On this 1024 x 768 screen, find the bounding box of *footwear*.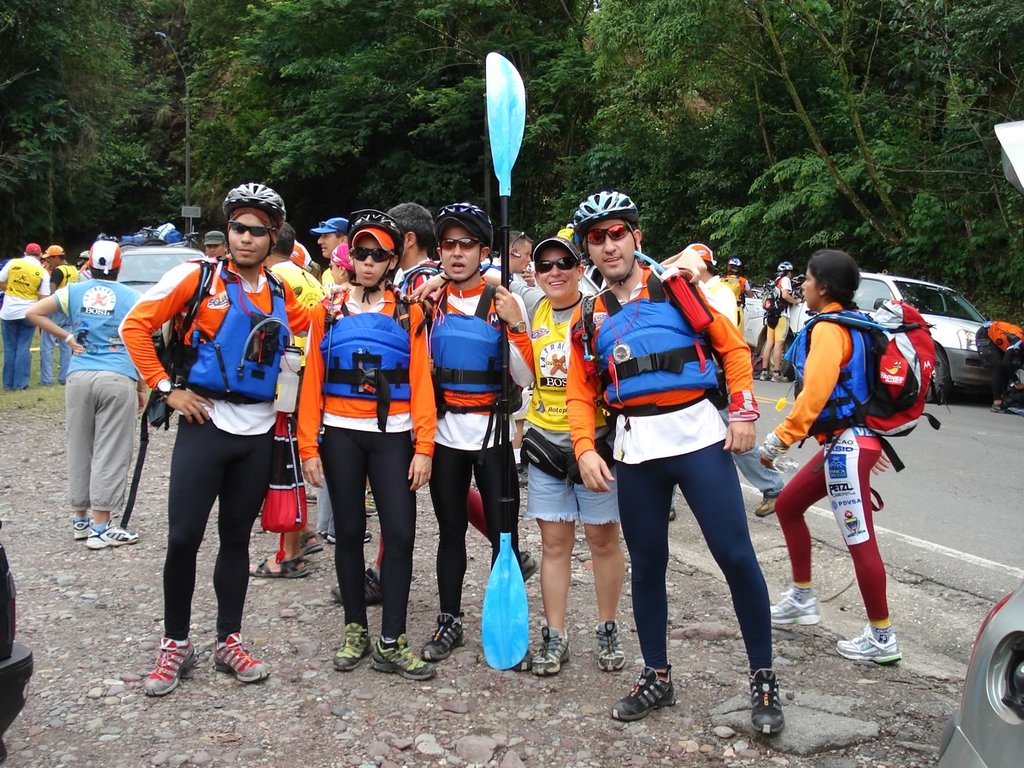
Bounding box: {"left": 757, "top": 367, "right": 769, "bottom": 381}.
